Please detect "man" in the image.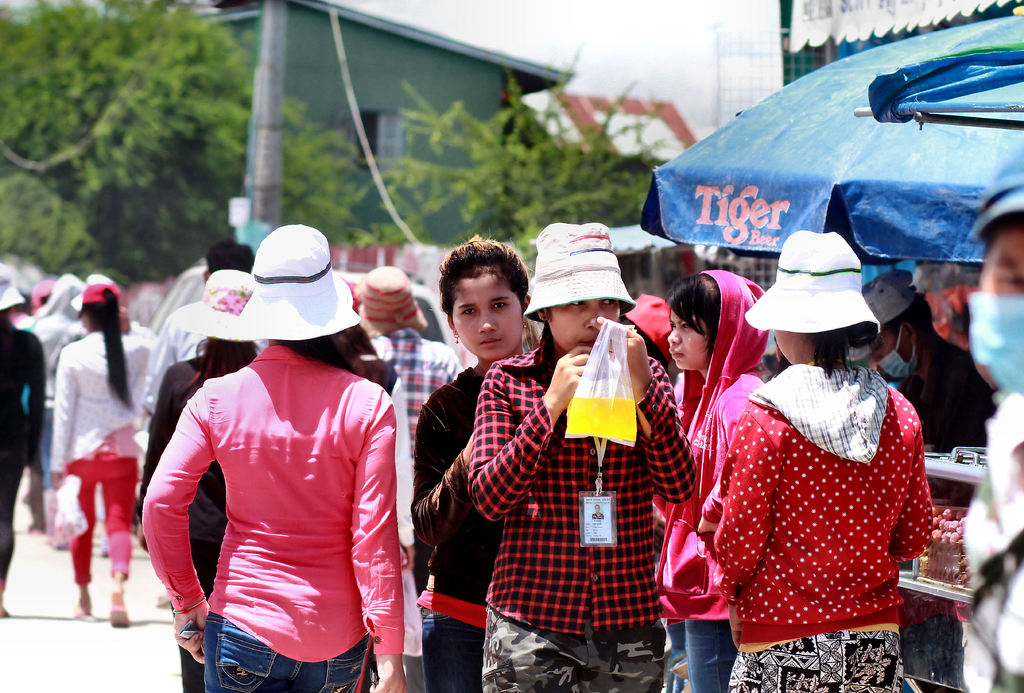
bbox=[957, 145, 1023, 692].
